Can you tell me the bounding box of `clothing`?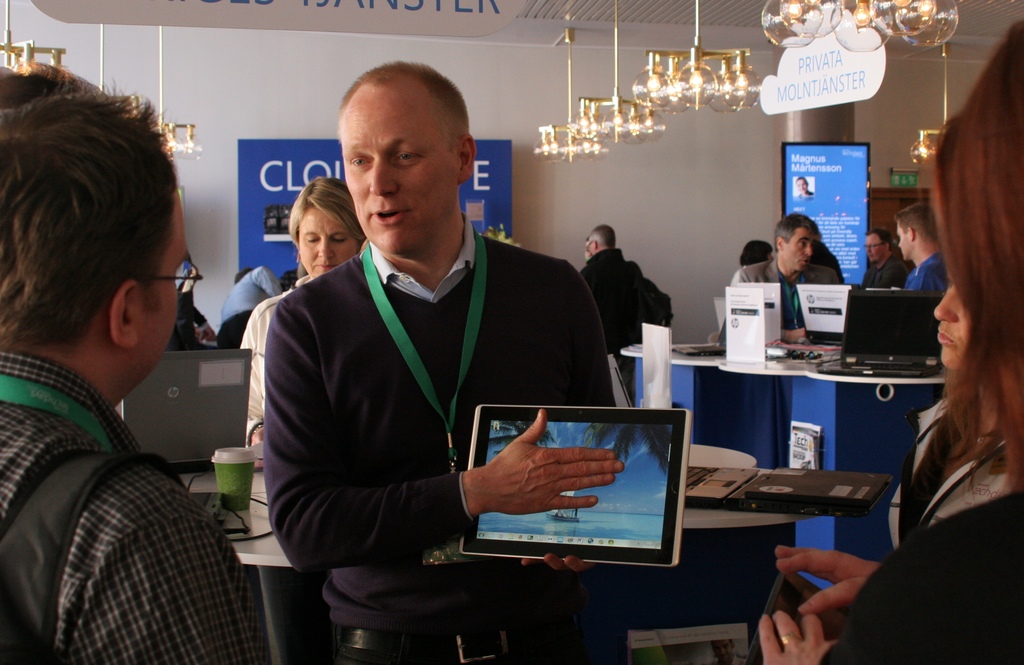
bbox=(813, 394, 1023, 664).
